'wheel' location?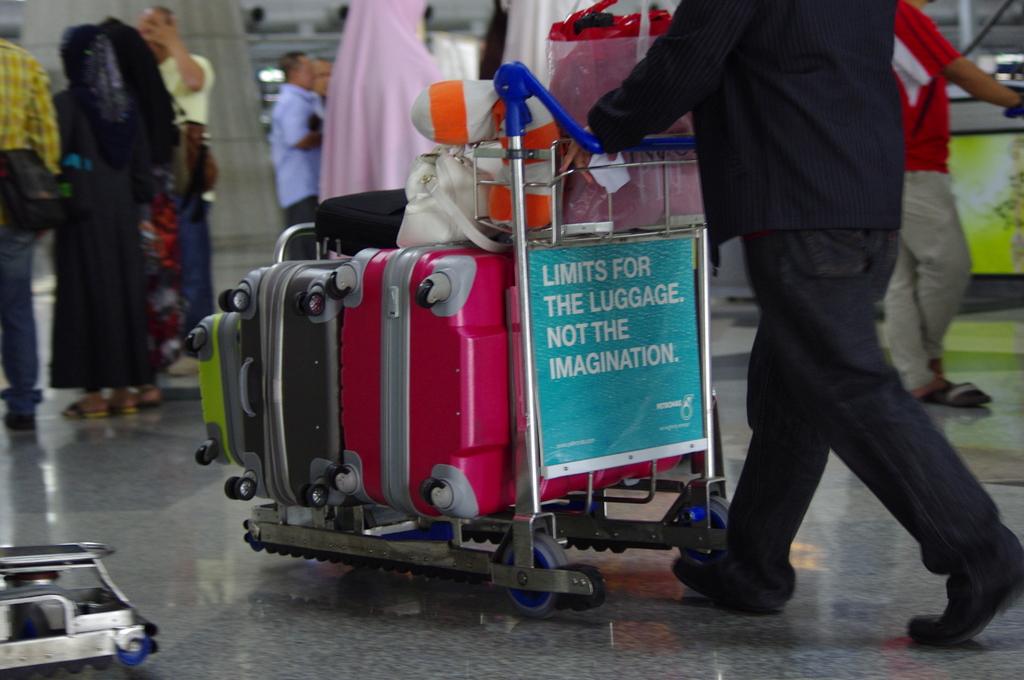
677:497:730:566
